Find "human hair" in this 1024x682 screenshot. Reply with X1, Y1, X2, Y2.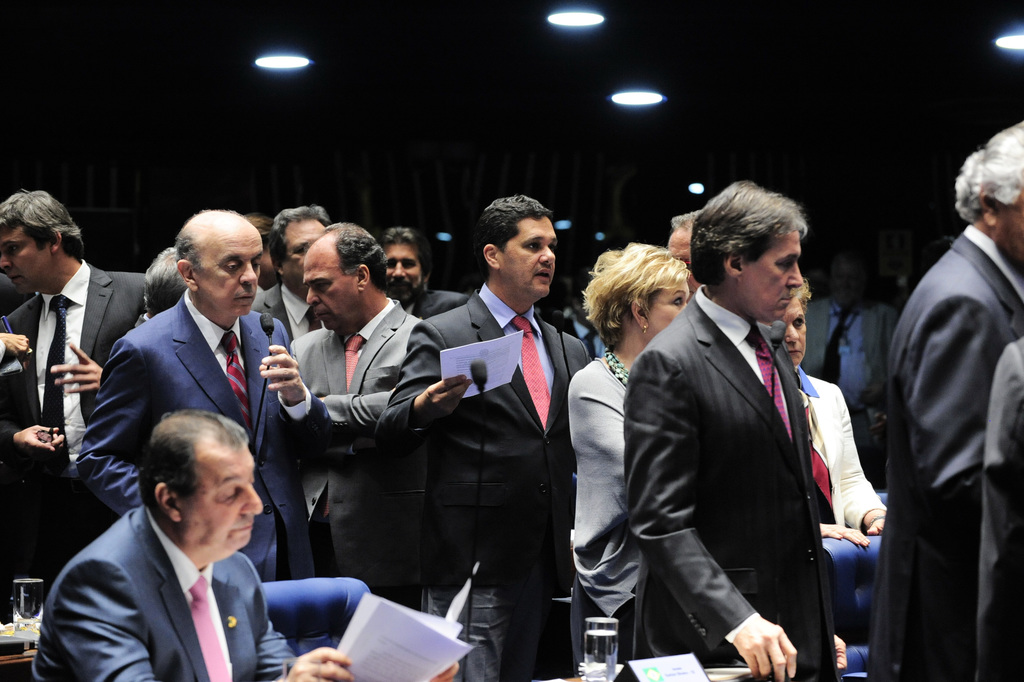
245, 214, 270, 250.
